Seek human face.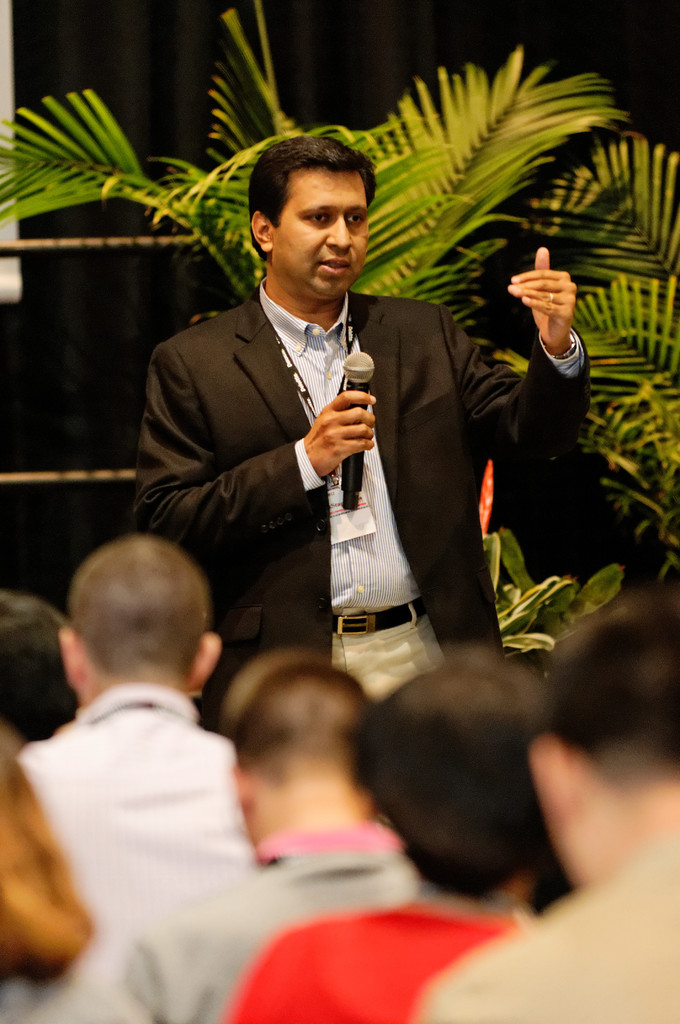
271, 168, 373, 292.
